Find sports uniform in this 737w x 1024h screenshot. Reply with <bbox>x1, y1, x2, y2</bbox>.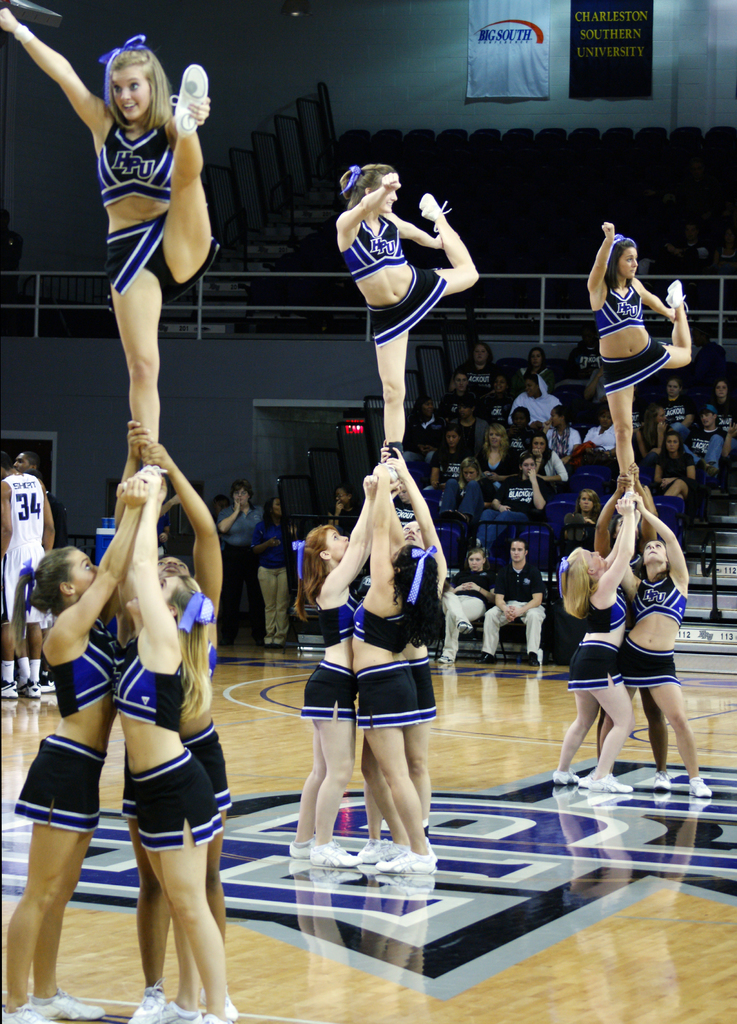
<bbox>358, 657, 429, 725</bbox>.
